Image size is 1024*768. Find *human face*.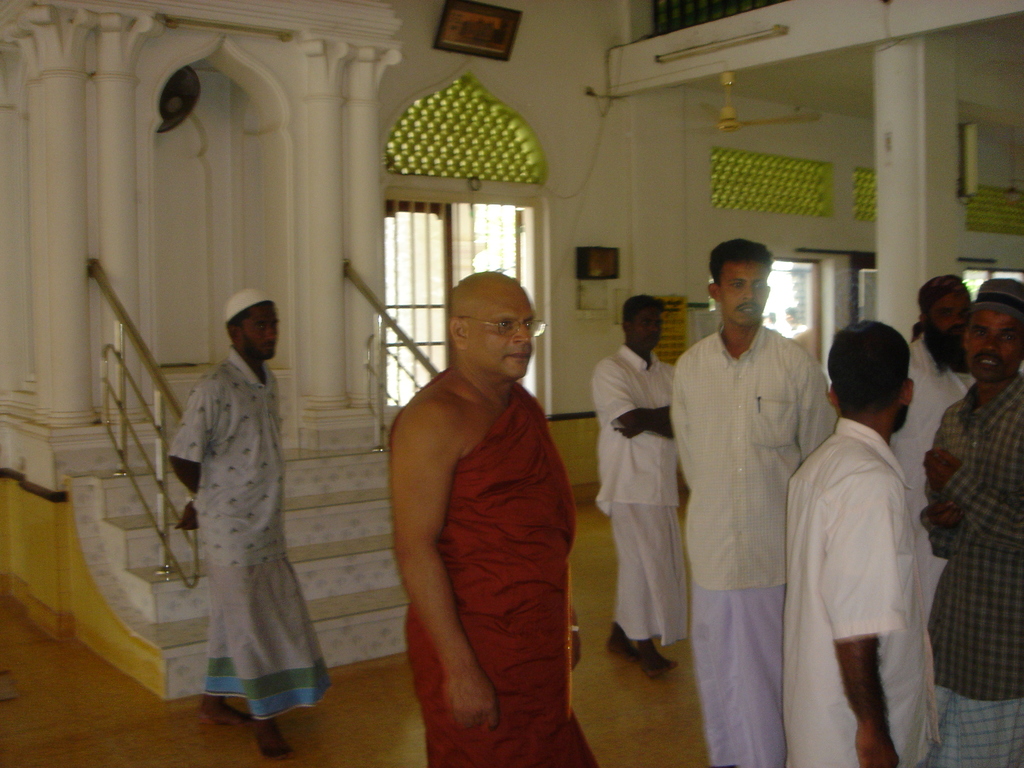
966,308,1023,378.
